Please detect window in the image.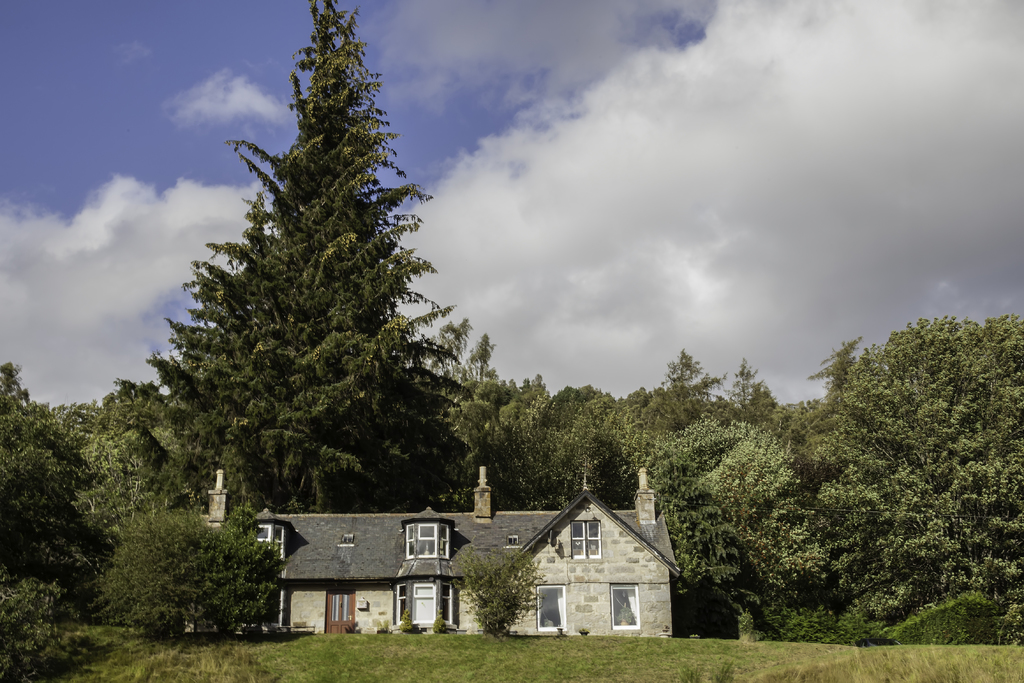
<region>339, 534, 353, 544</region>.
